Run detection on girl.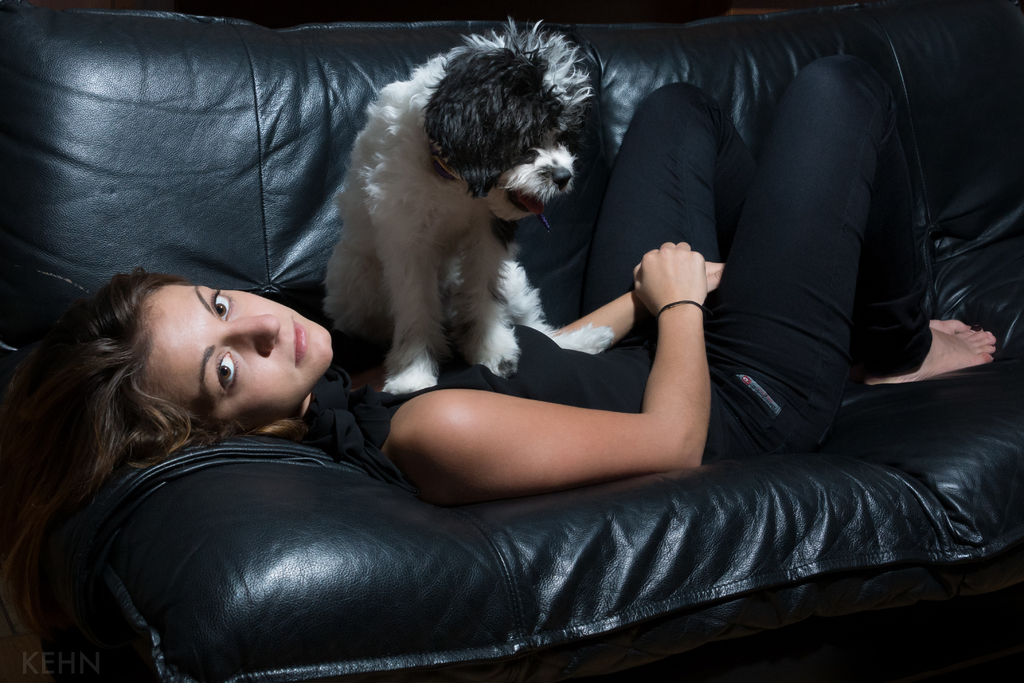
Result: 0, 51, 996, 682.
